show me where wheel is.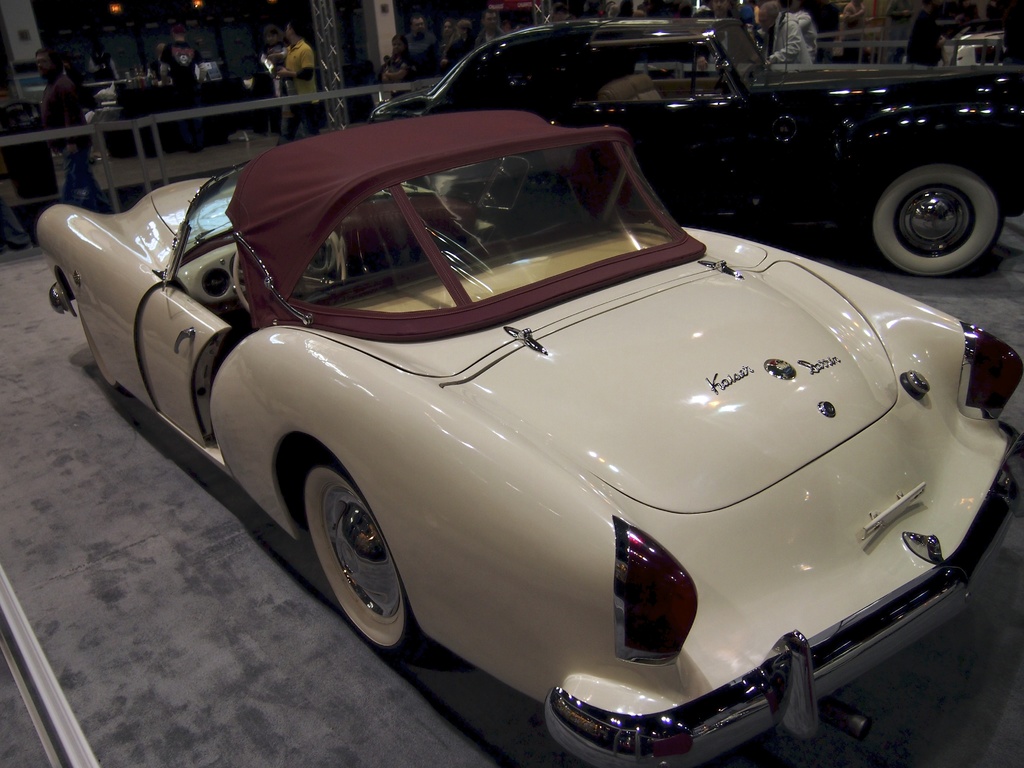
wheel is at [874,166,998,280].
